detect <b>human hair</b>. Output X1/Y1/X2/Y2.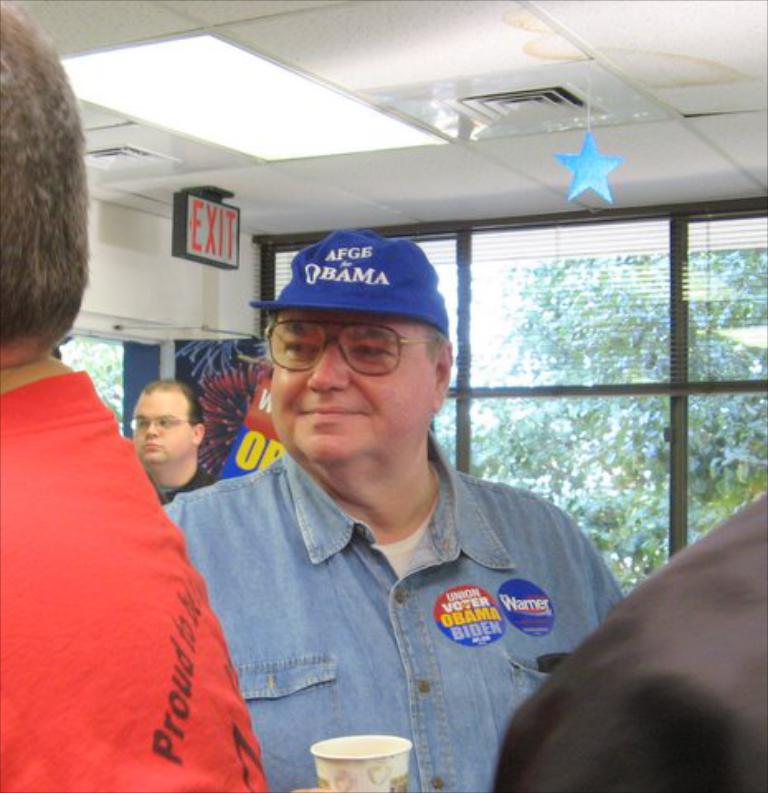
418/327/448/362.
